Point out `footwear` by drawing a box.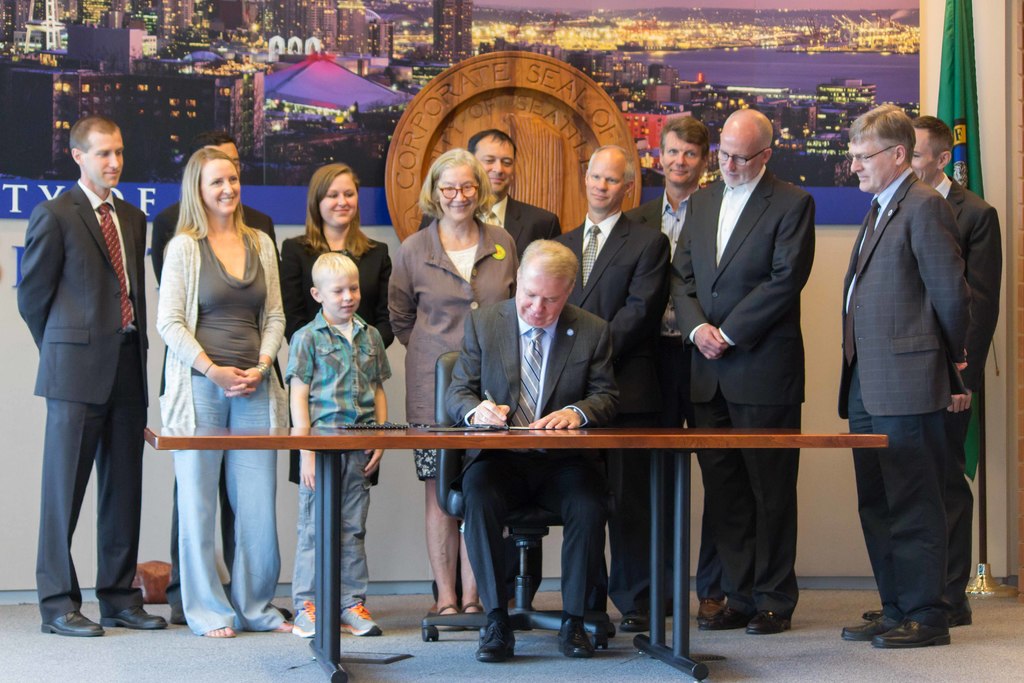
l=625, t=613, r=652, b=630.
